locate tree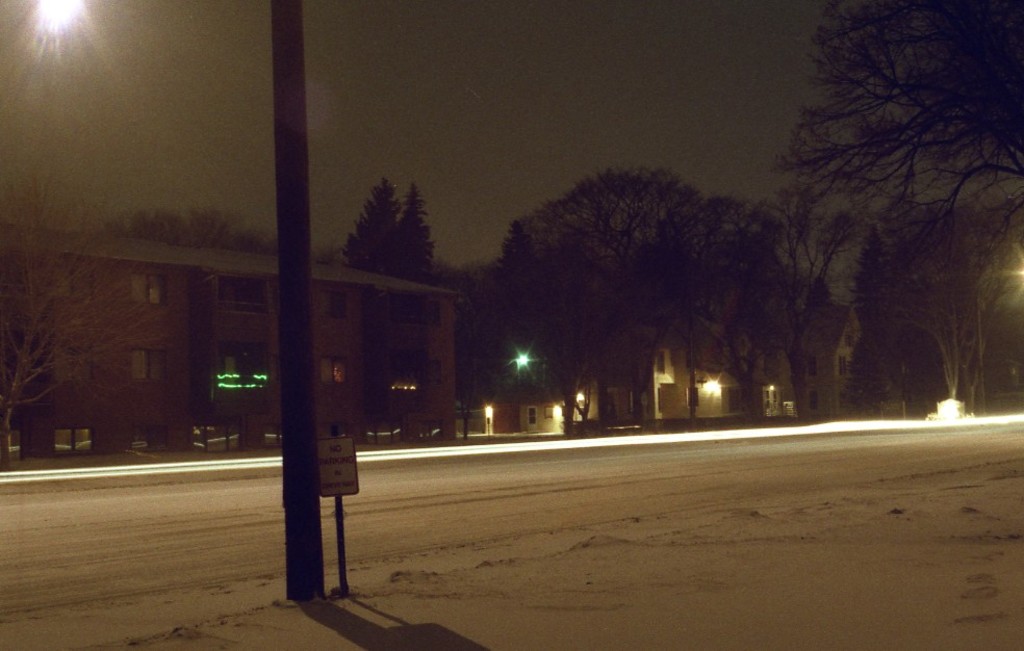
x1=97 y1=203 x2=278 y2=264
